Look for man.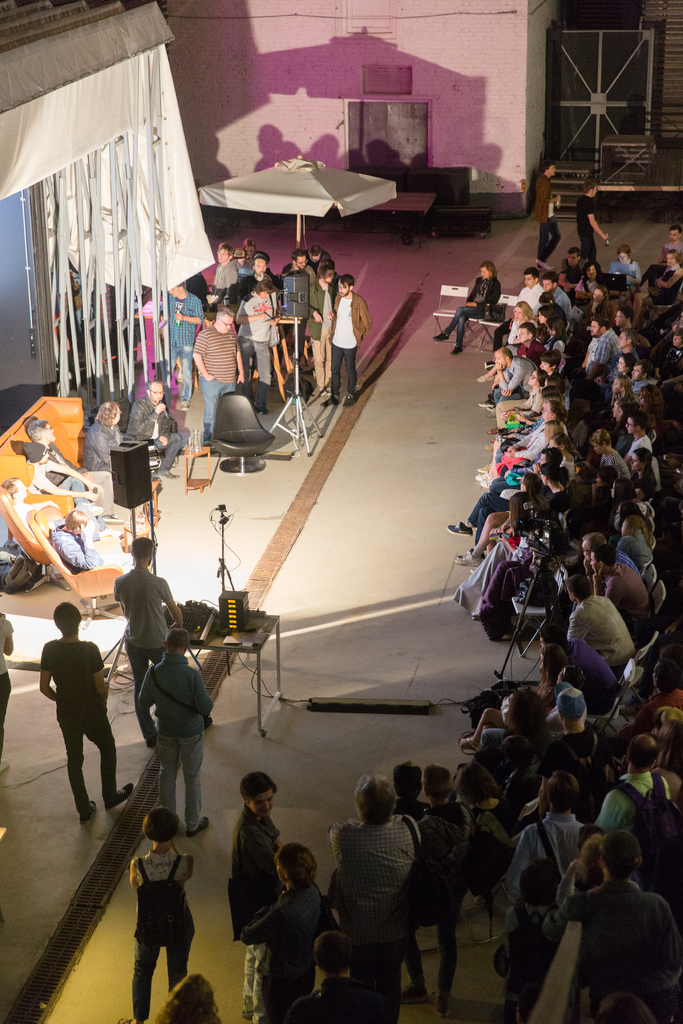
Found: locate(276, 246, 315, 369).
